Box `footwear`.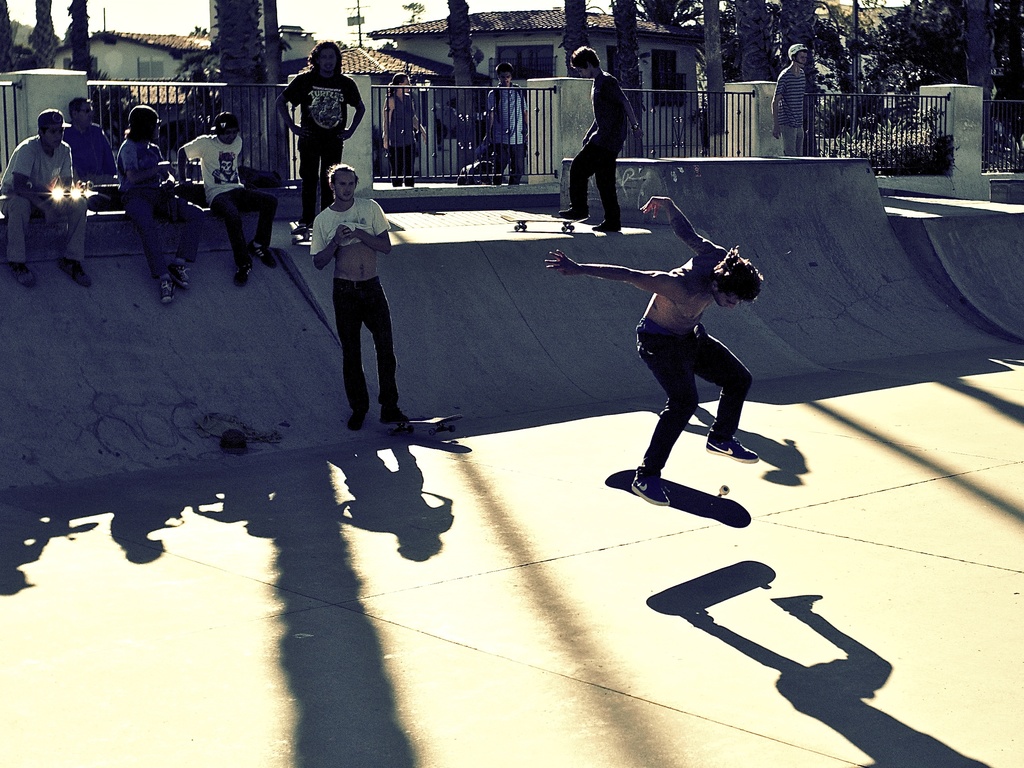
bbox(558, 205, 589, 218).
